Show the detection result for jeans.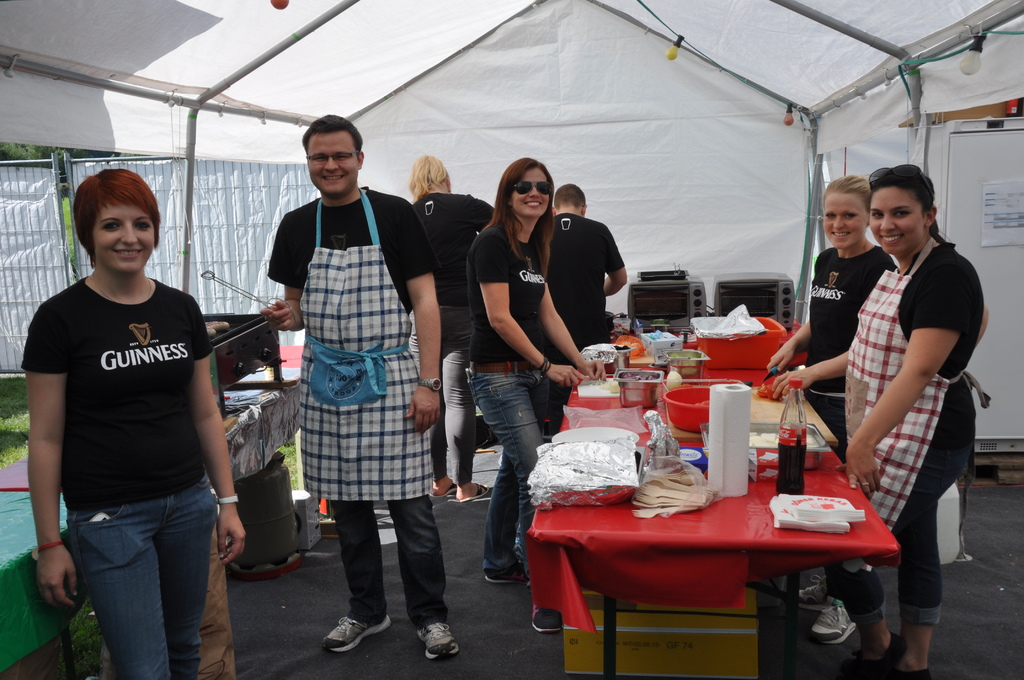
833, 448, 959, 627.
